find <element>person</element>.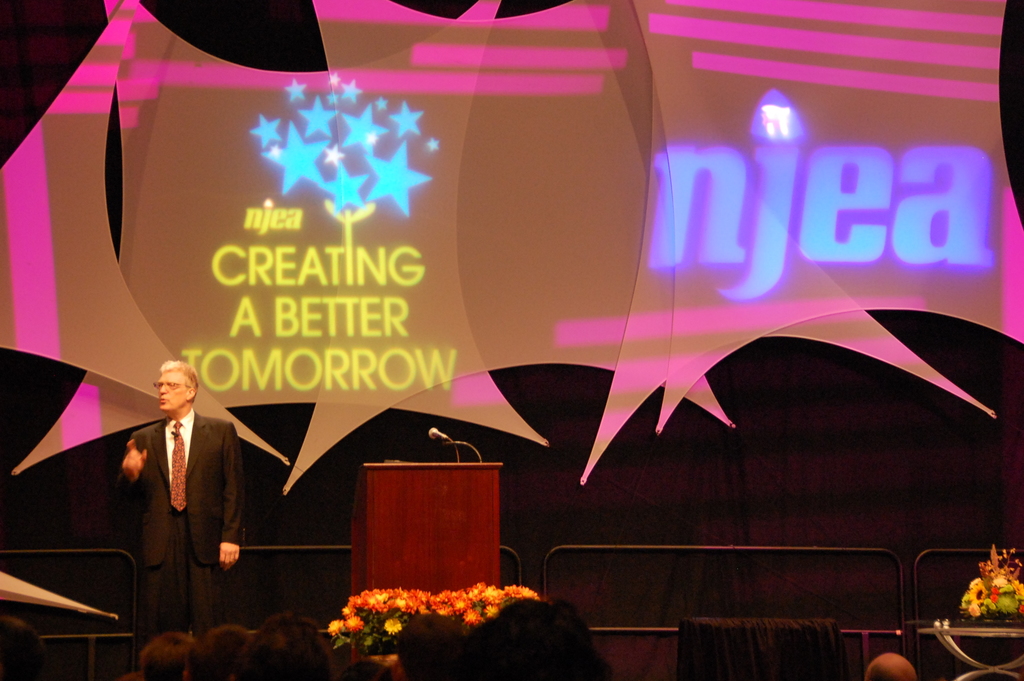
locate(106, 336, 243, 618).
